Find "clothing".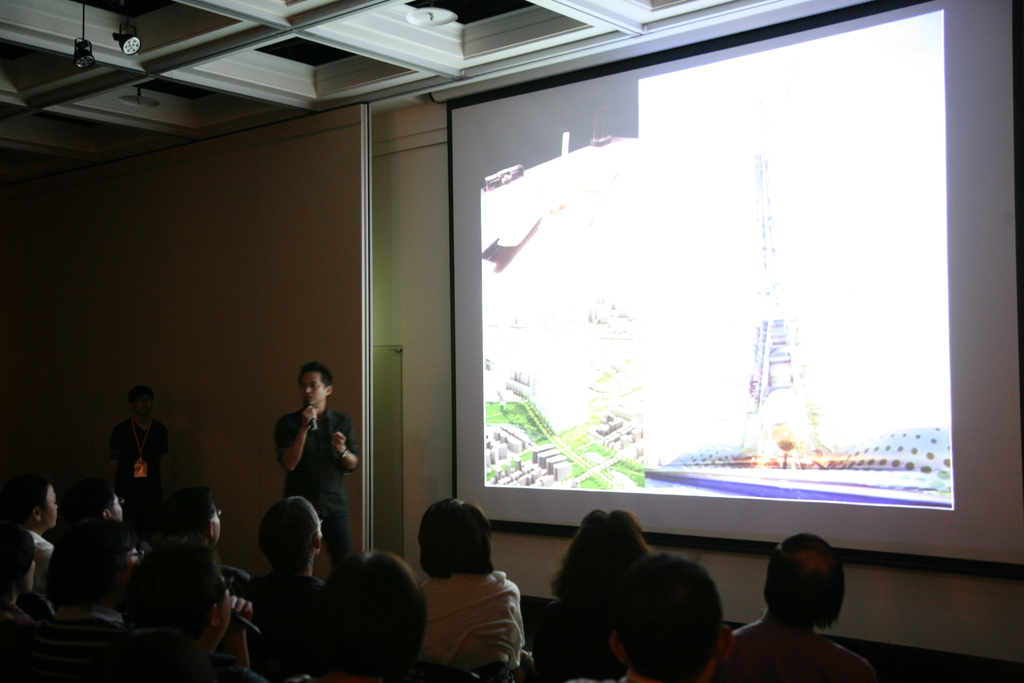
[left=275, top=402, right=364, bottom=570].
